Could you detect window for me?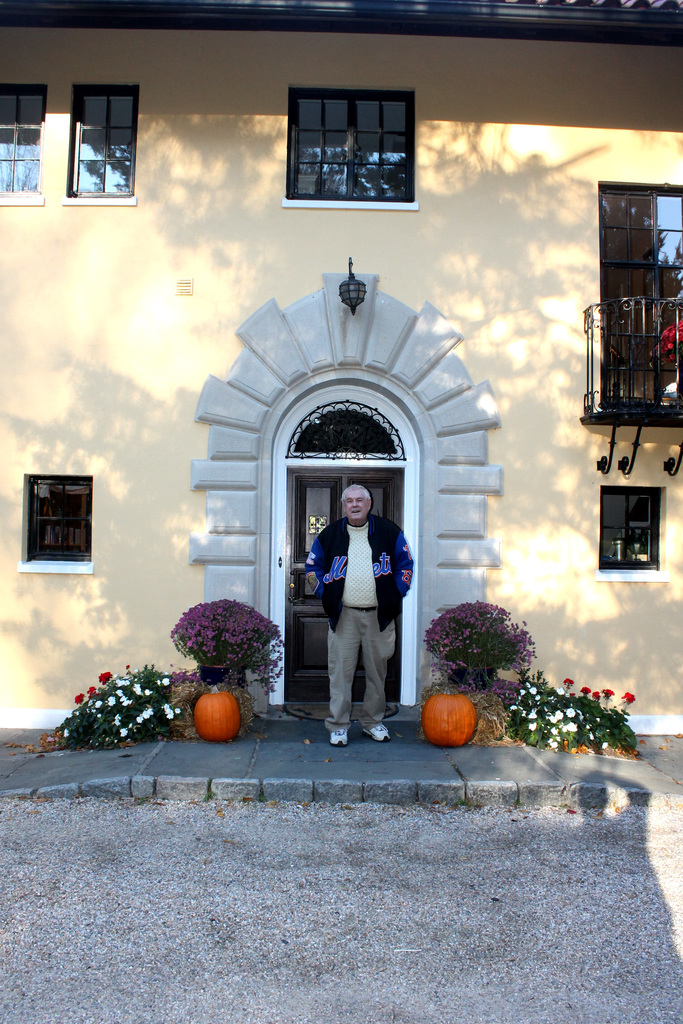
Detection result: <box>599,486,671,579</box>.
